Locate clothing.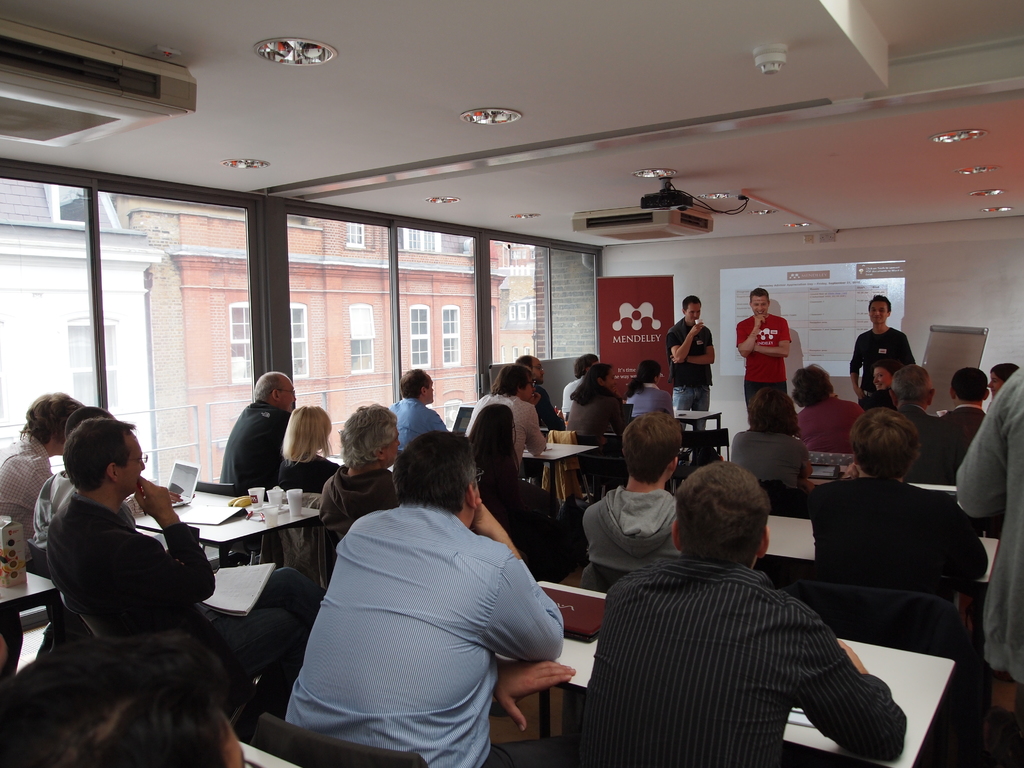
Bounding box: crop(321, 468, 404, 545).
